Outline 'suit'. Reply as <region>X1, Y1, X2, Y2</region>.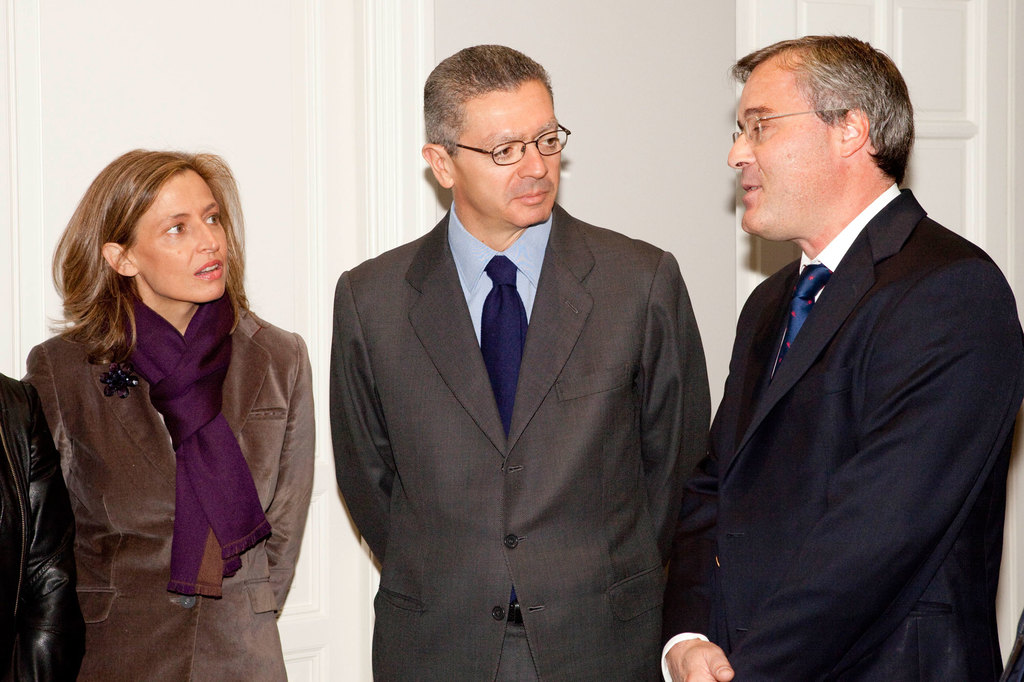
<region>316, 68, 722, 667</region>.
